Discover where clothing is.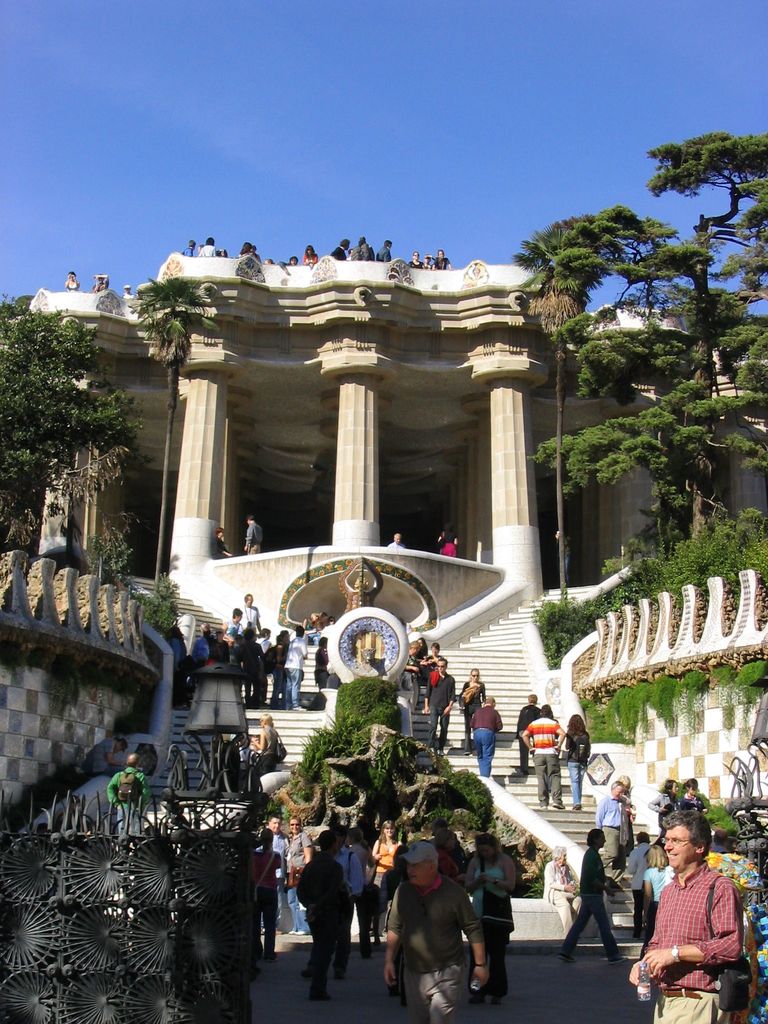
Discovered at <bbox>123, 290, 142, 297</bbox>.
